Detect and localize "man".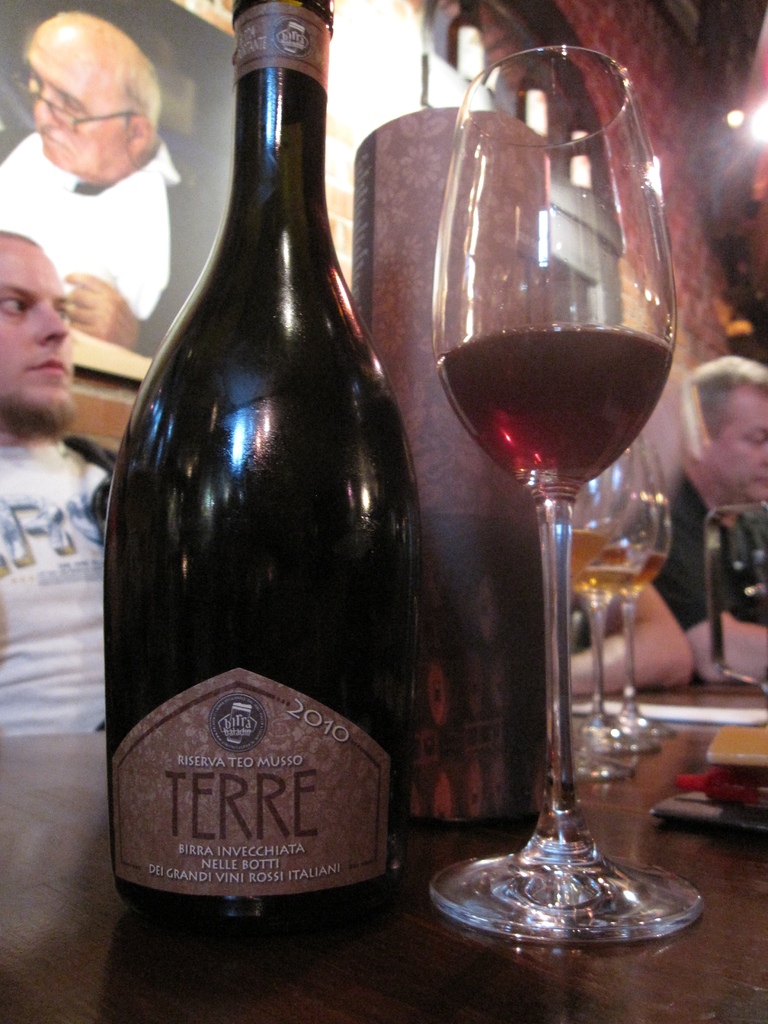
Localized at (620, 353, 767, 685).
